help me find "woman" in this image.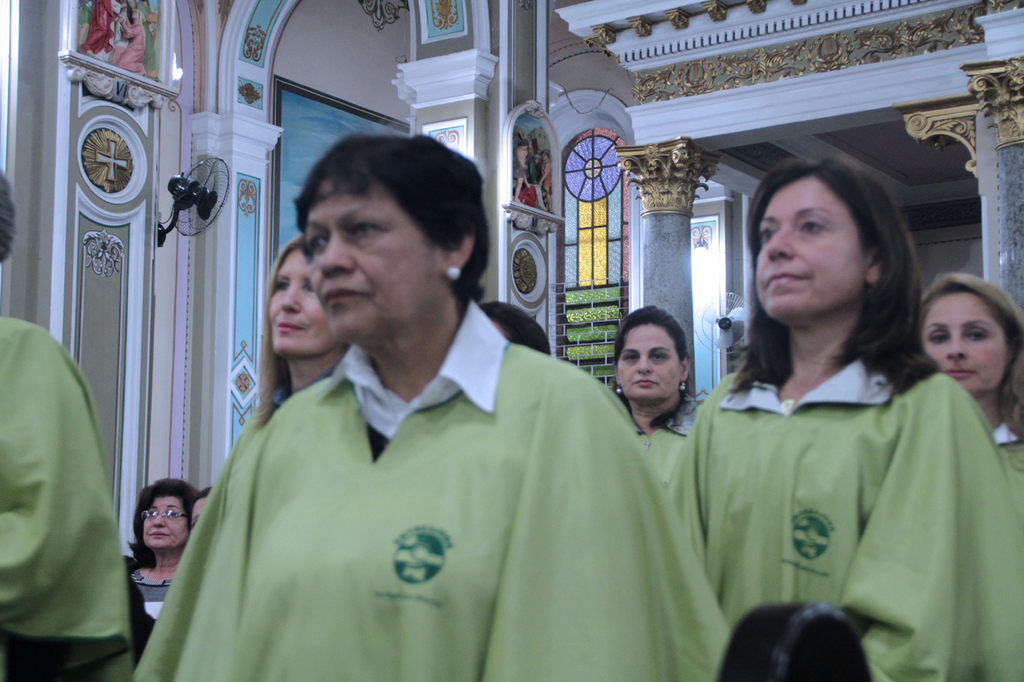
Found it: locate(0, 173, 136, 681).
